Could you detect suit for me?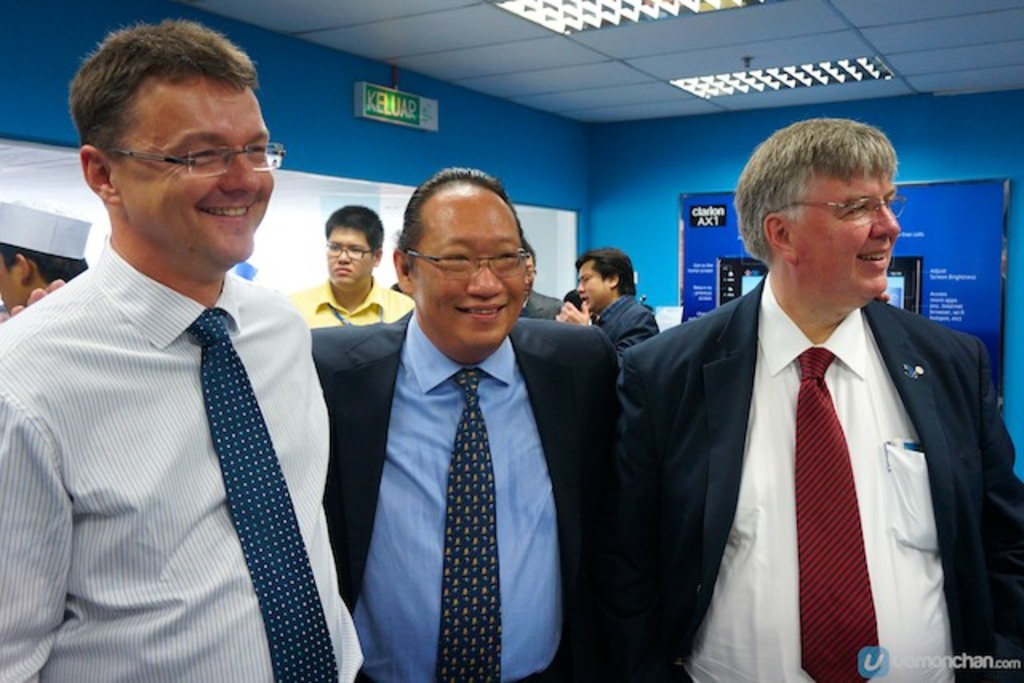
Detection result: (x1=592, y1=296, x2=666, y2=361).
